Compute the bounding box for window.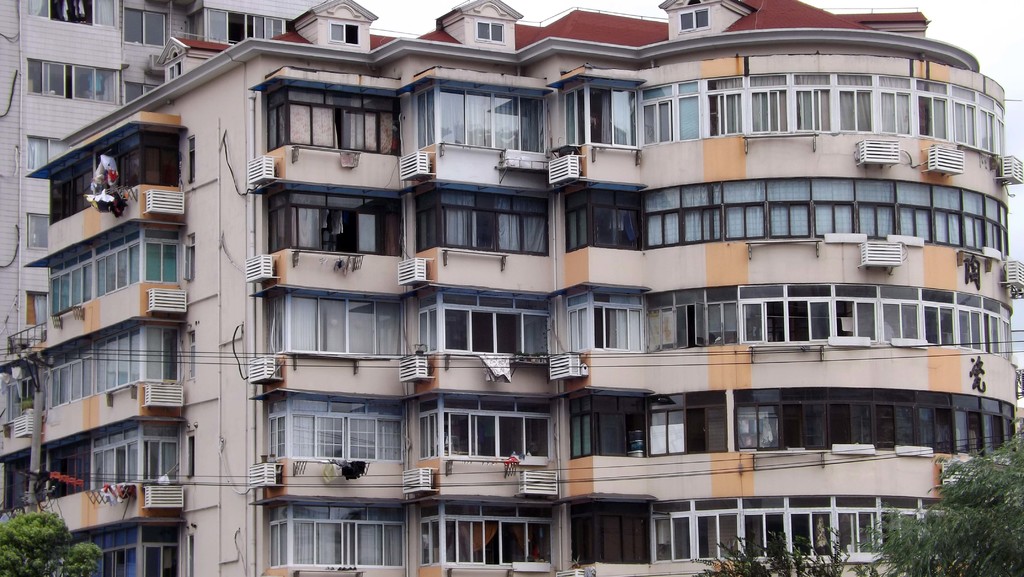
pyautogui.locateOnScreen(952, 193, 993, 262).
